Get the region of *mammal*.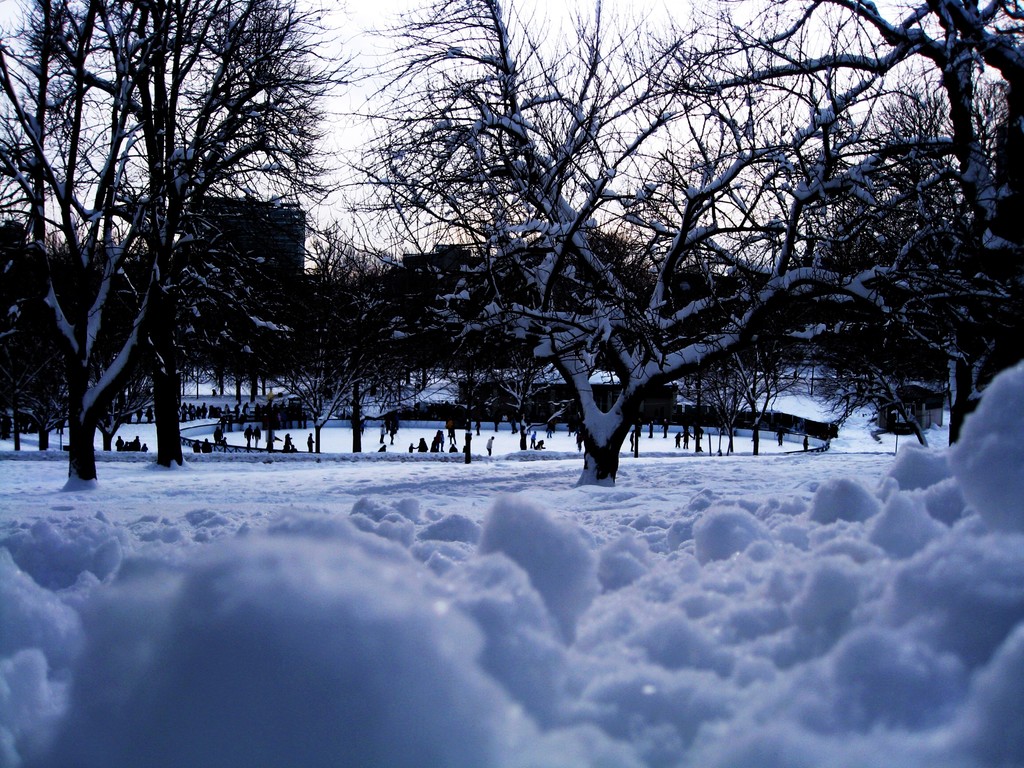
[left=564, top=420, right=574, bottom=438].
